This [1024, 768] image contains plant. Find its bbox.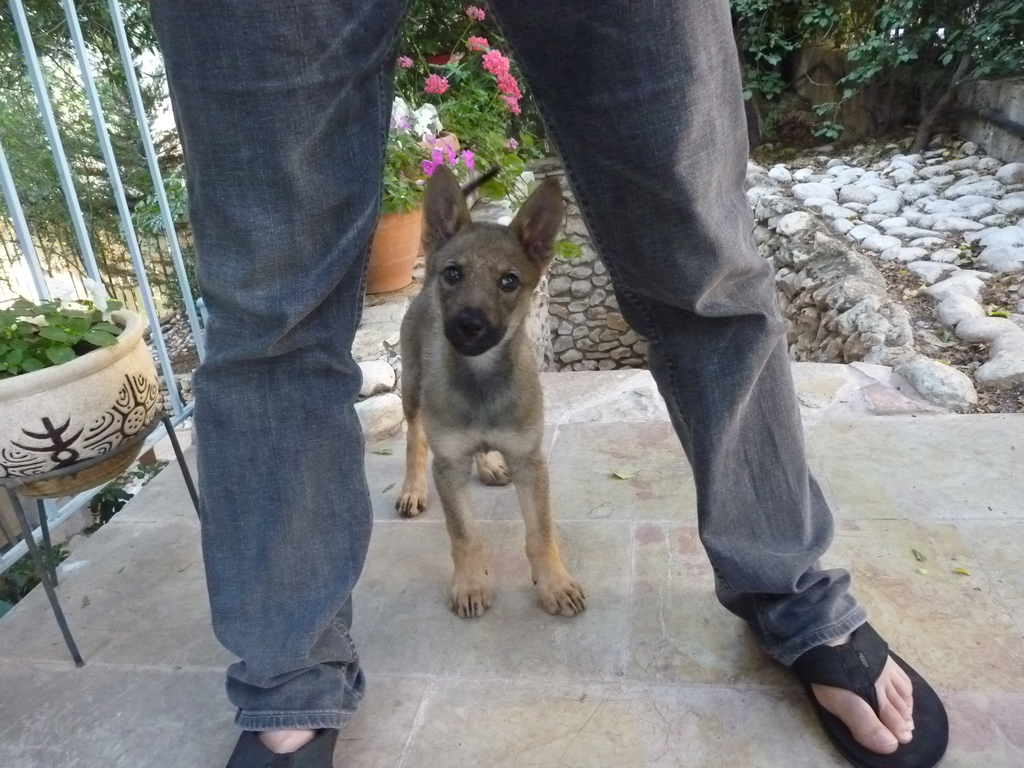
l=0, t=253, r=159, b=487.
